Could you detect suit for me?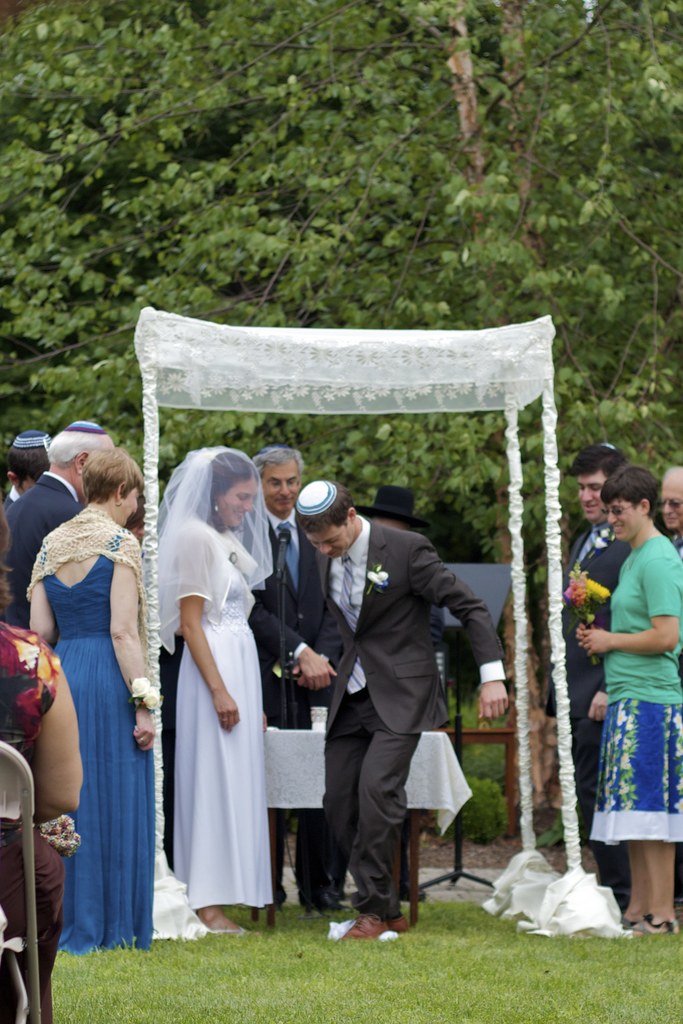
Detection result: <region>545, 521, 631, 904</region>.
